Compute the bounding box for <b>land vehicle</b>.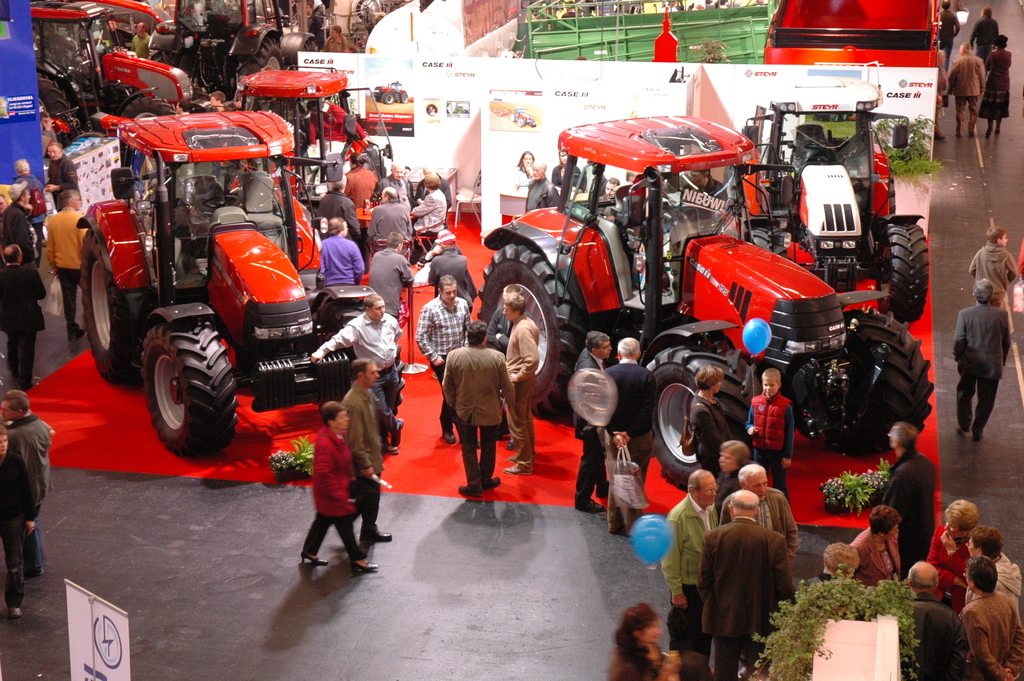
173:0:312:86.
